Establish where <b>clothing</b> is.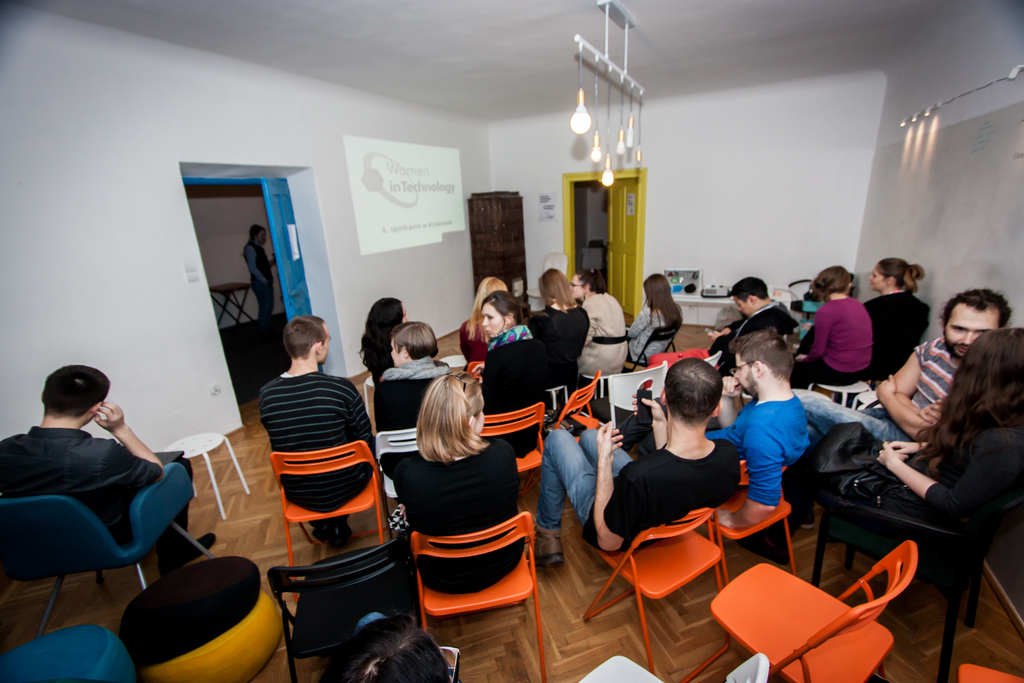
Established at (257, 366, 374, 529).
